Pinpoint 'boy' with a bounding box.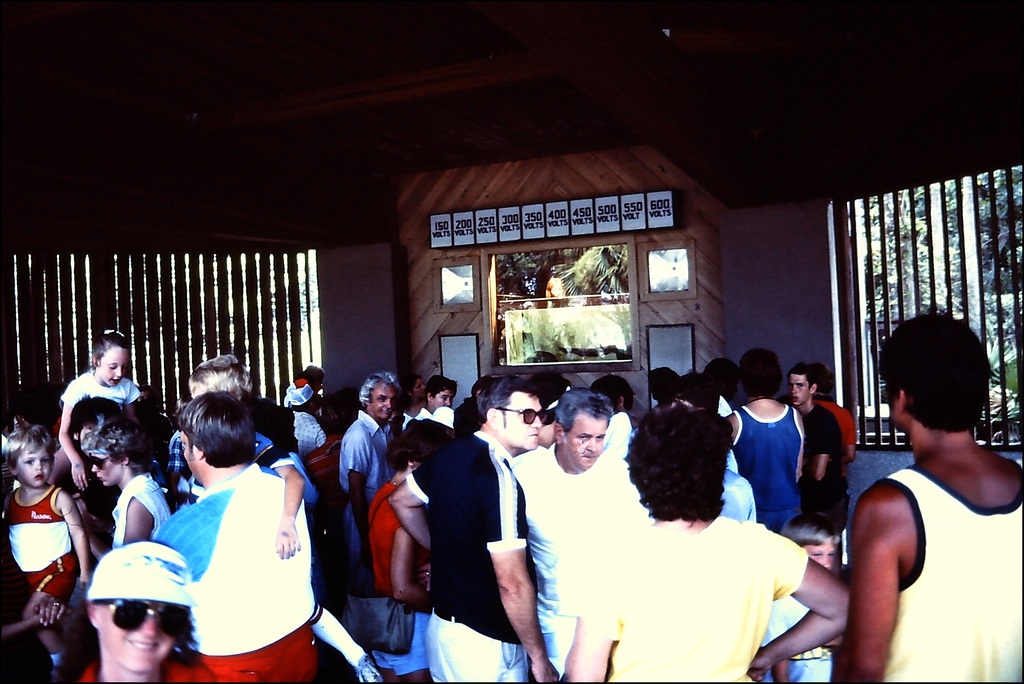
bbox(785, 368, 846, 524).
